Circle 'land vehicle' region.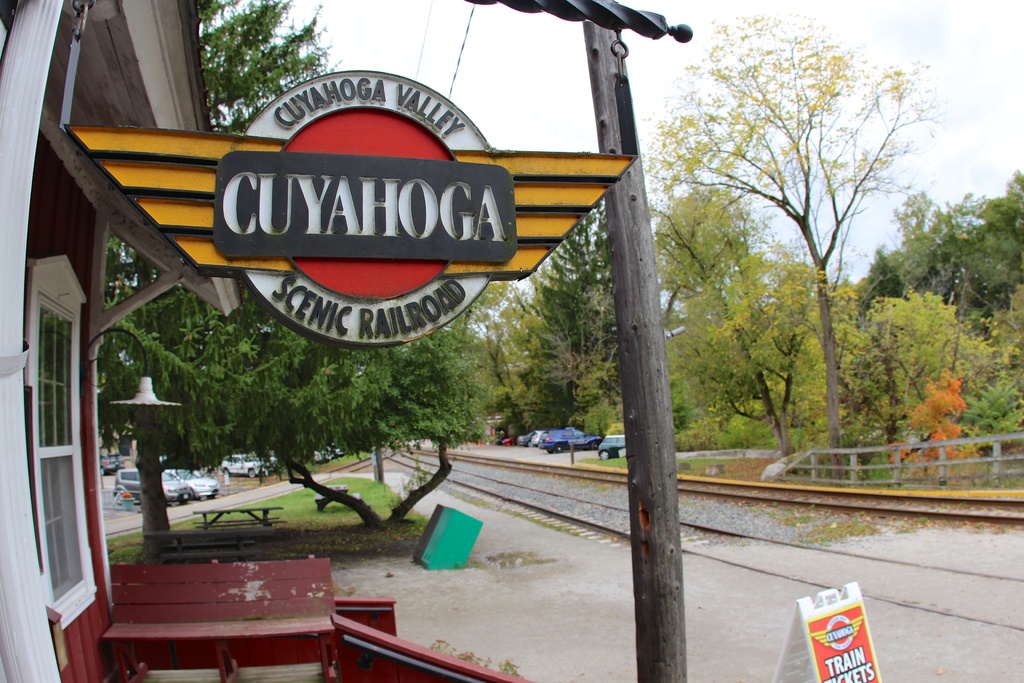
Region: detection(499, 436, 520, 446).
